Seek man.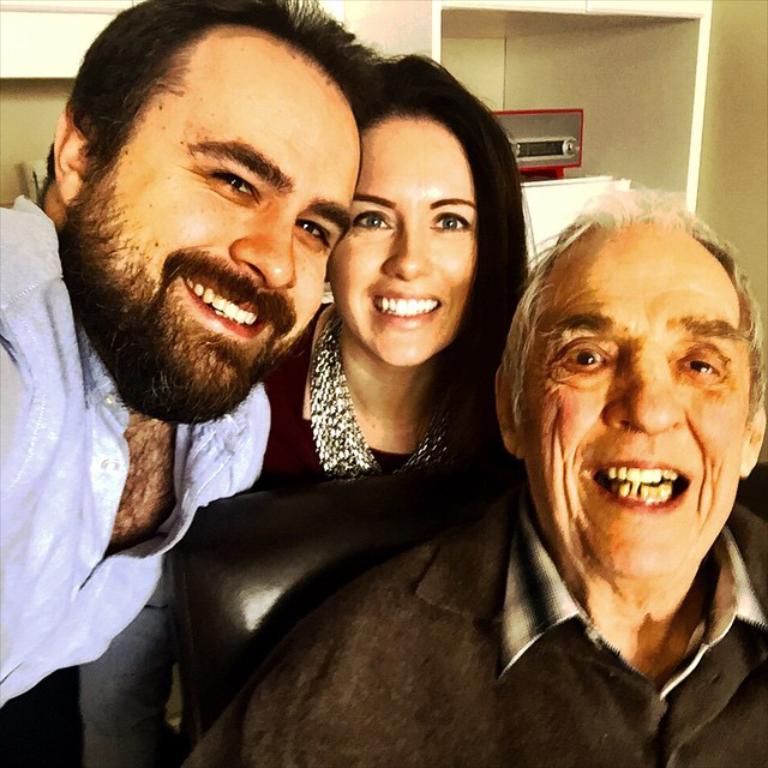
rect(176, 175, 767, 767).
